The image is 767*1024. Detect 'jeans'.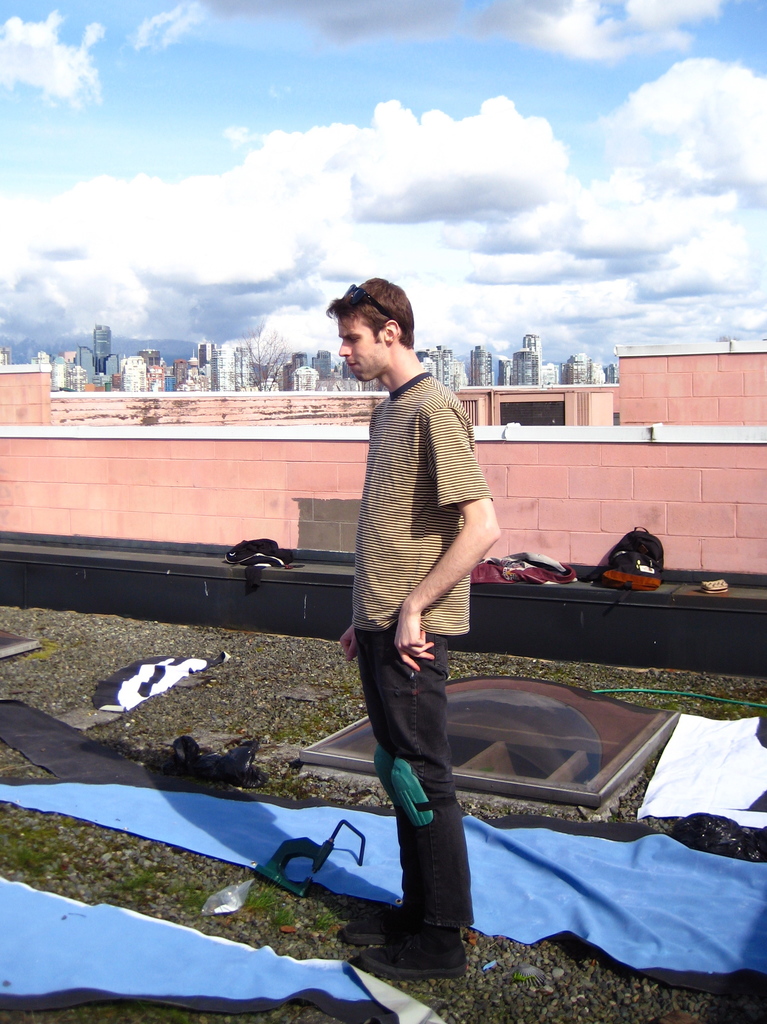
Detection: <region>367, 644, 494, 991</region>.
